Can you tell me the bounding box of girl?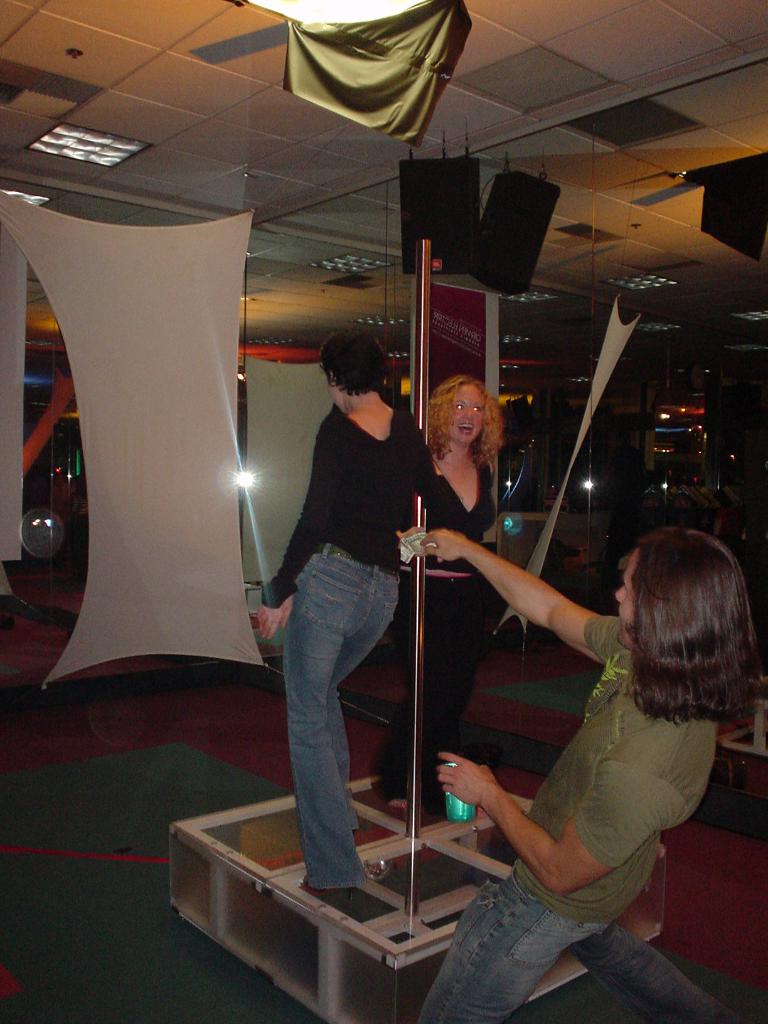
(x1=256, y1=324, x2=436, y2=900).
